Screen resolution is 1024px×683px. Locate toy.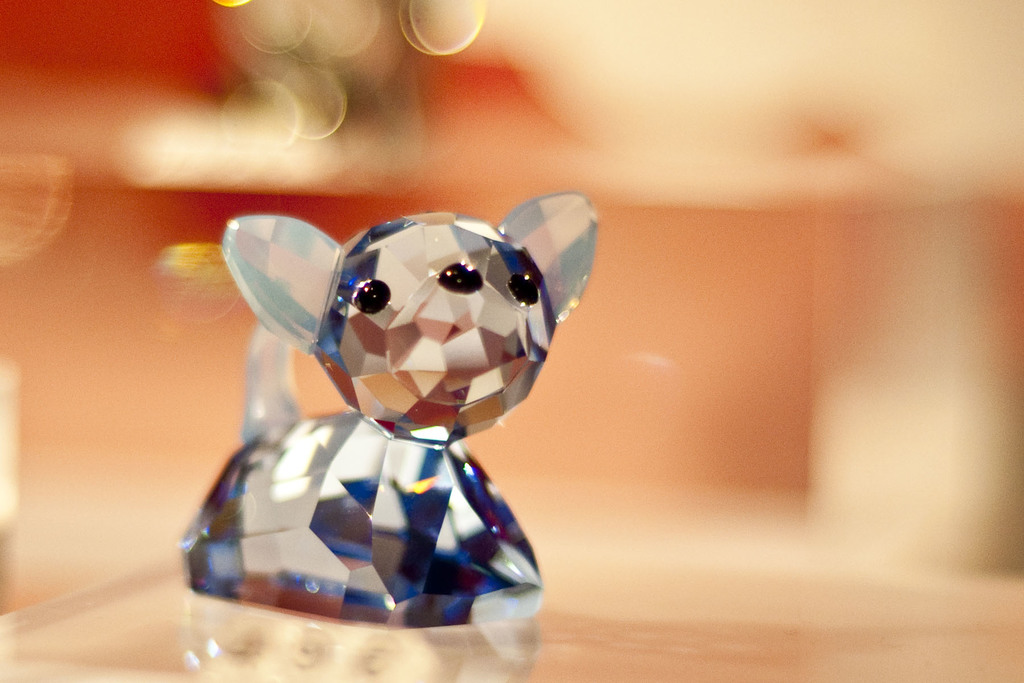
BBox(171, 184, 607, 648).
